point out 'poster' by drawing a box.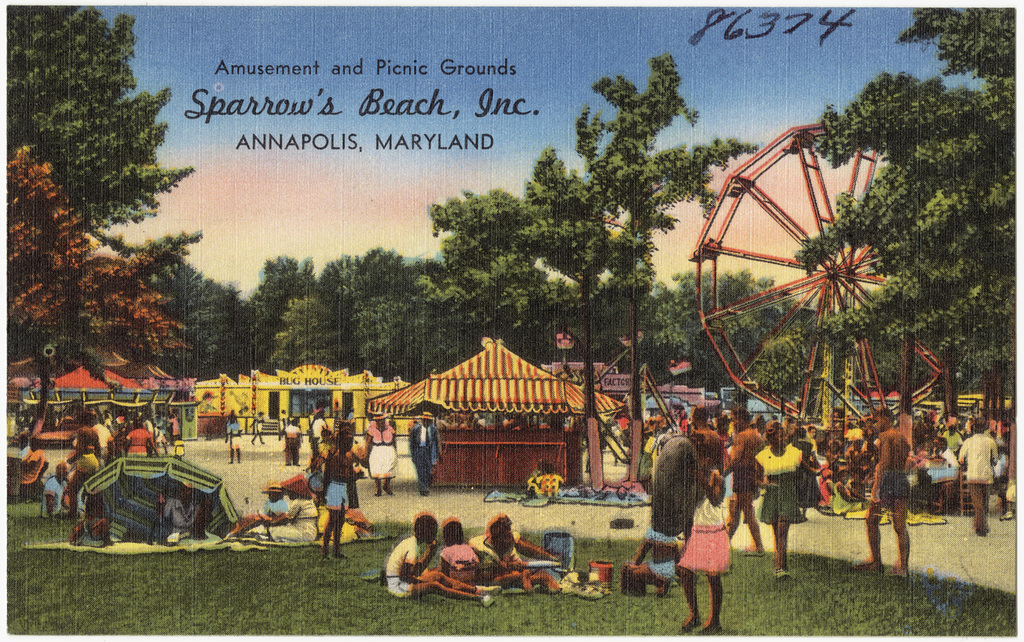
3 6 1016 636.
